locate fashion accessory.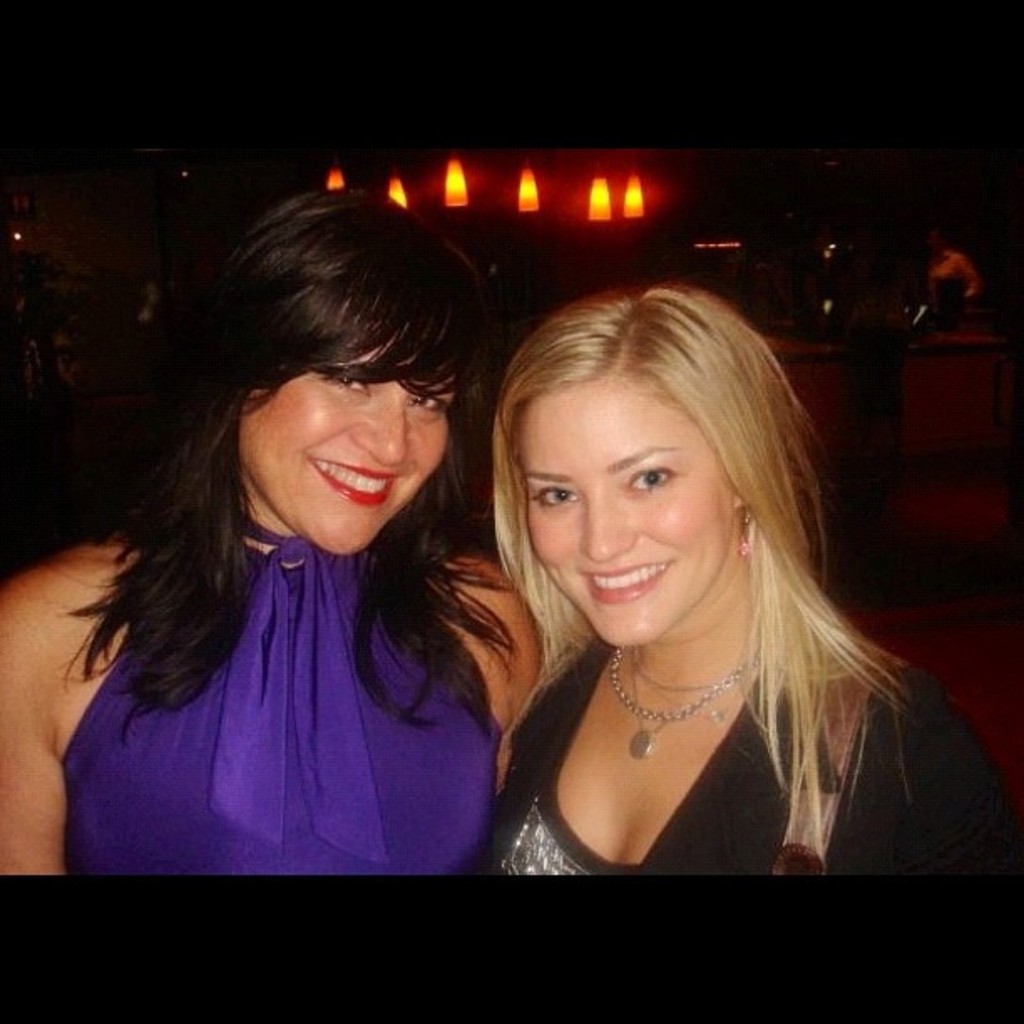
Bounding box: [left=741, top=505, right=751, bottom=550].
